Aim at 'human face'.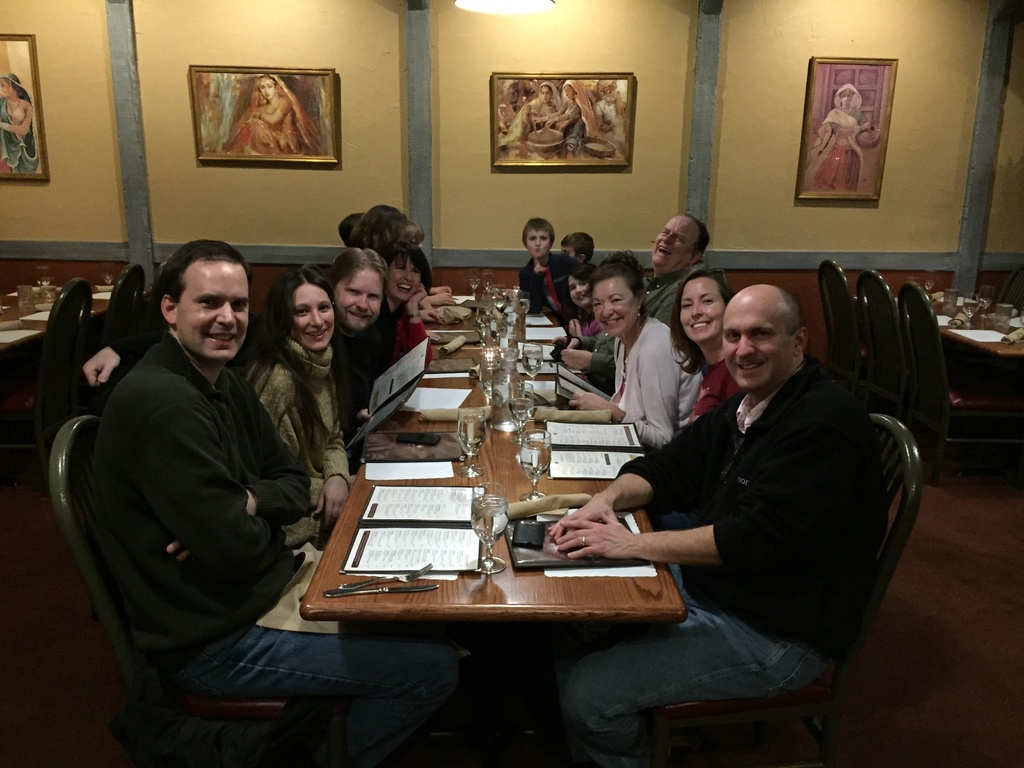
Aimed at (292,284,336,349).
